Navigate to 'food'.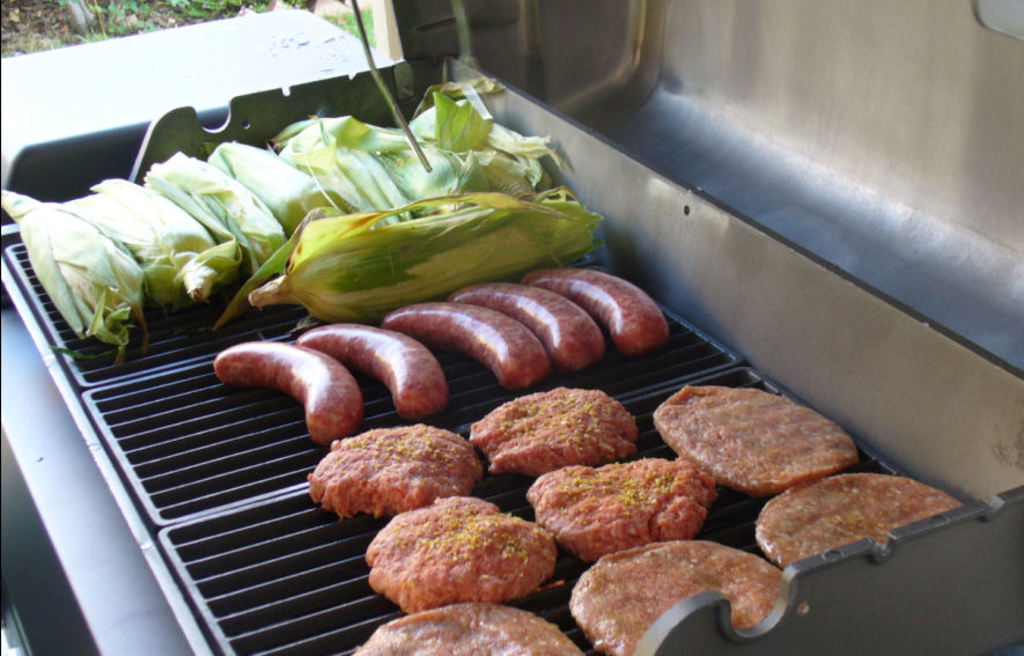
Navigation target: l=655, t=382, r=862, b=492.
